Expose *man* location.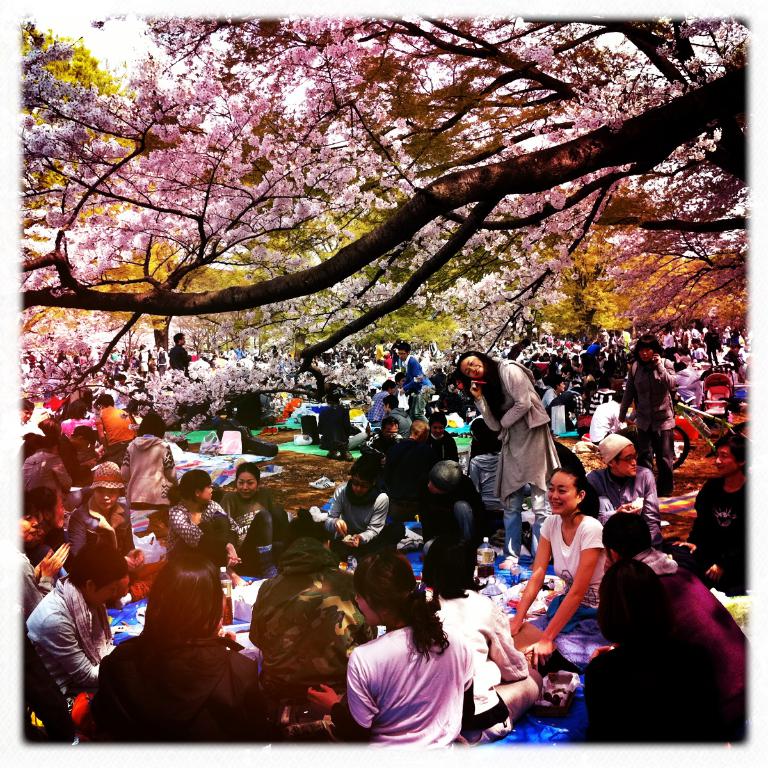
Exposed at Rect(390, 347, 402, 373).
